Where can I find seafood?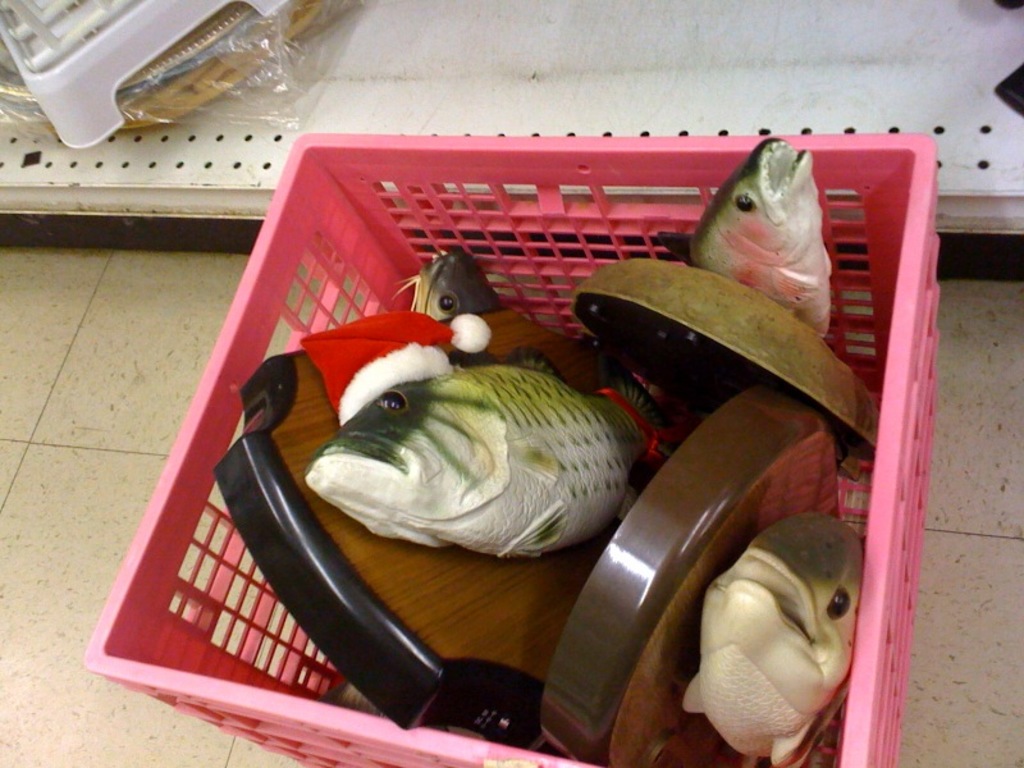
You can find it at {"left": 394, "top": 237, "right": 497, "bottom": 330}.
